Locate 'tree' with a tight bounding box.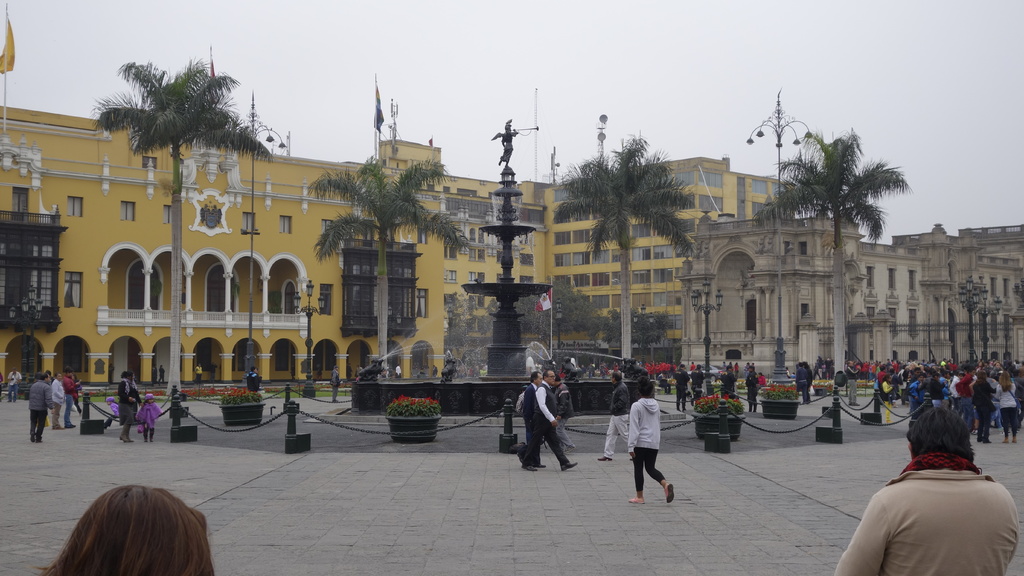
307, 159, 470, 378.
